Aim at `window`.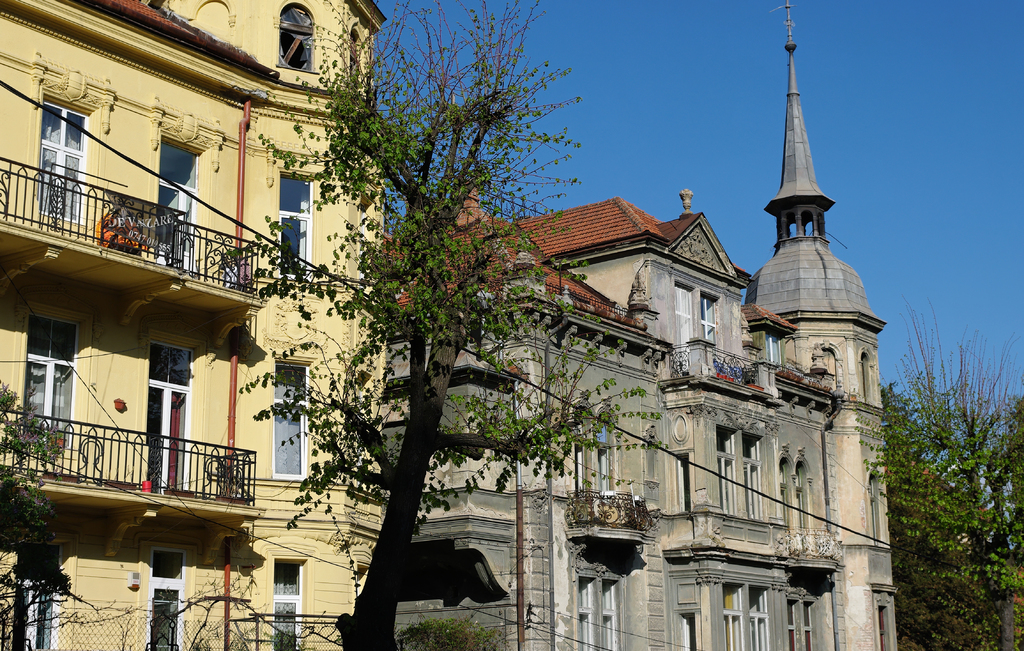
Aimed at Rect(674, 609, 694, 650).
